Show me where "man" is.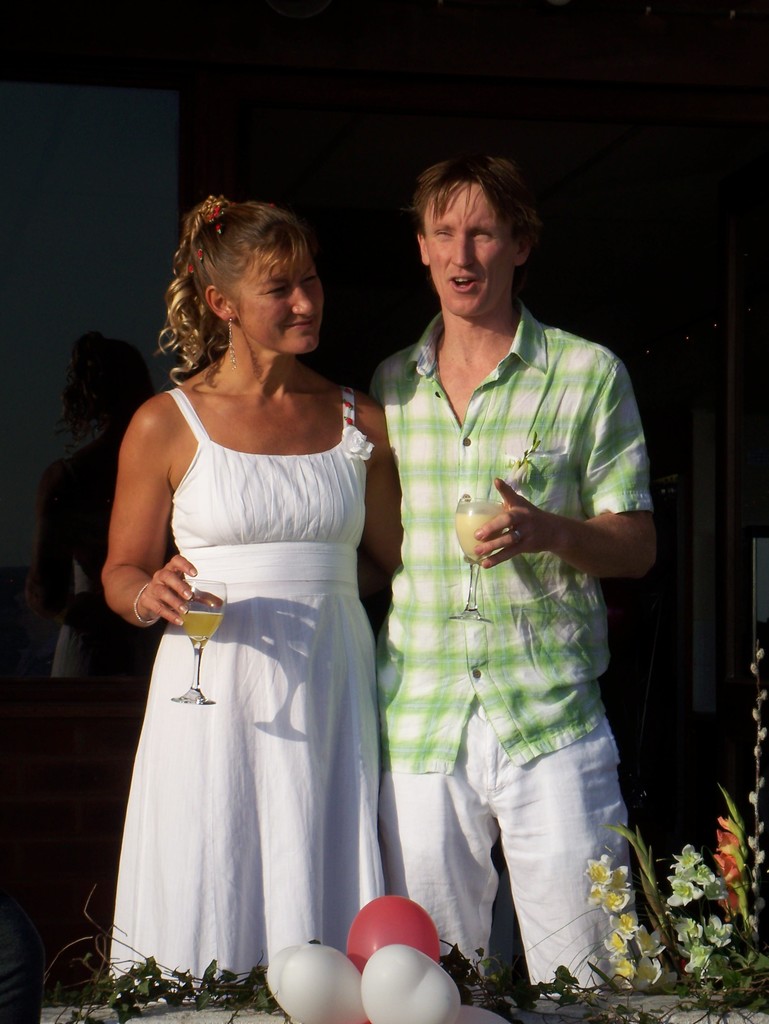
"man" is at [365,122,672,1023].
